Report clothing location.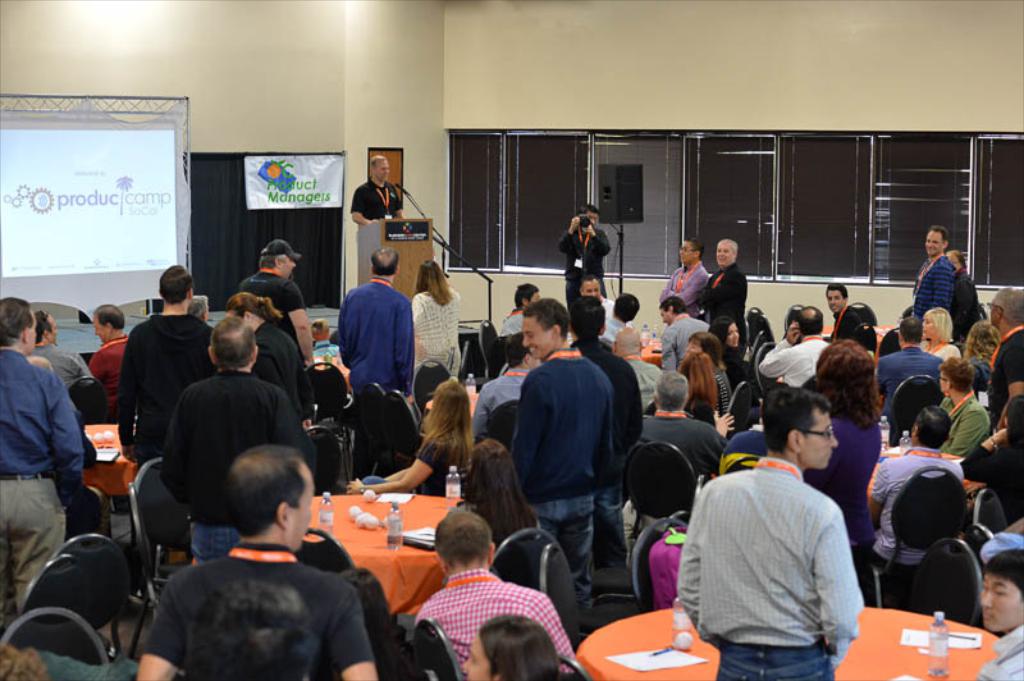
Report: {"left": 557, "top": 223, "right": 611, "bottom": 305}.
